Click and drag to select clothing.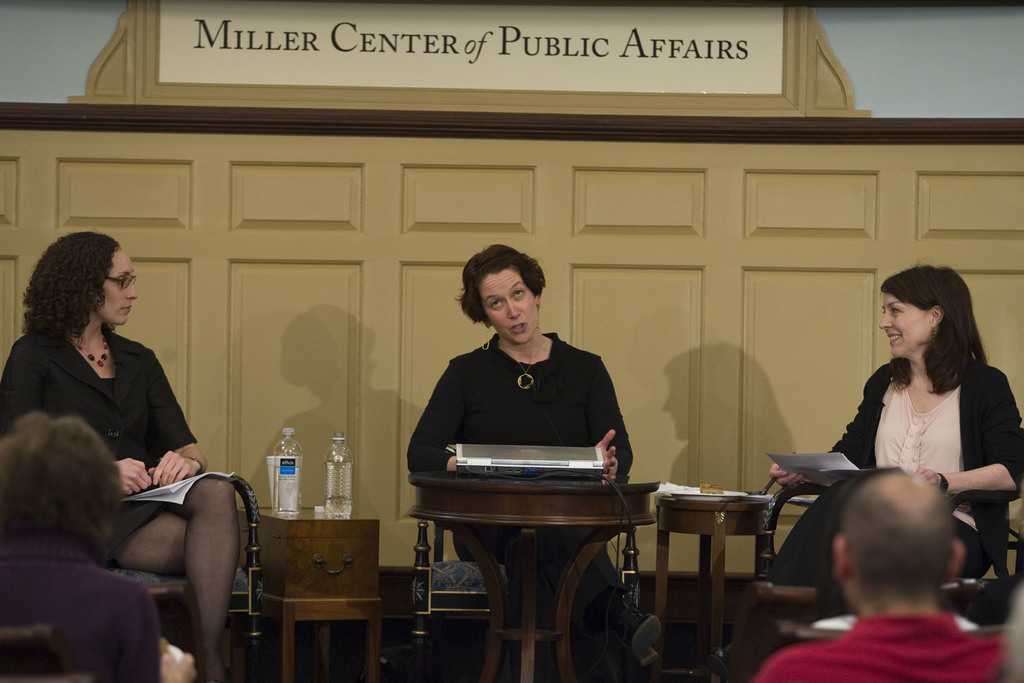
Selection: {"left": 413, "top": 325, "right": 635, "bottom": 591}.
